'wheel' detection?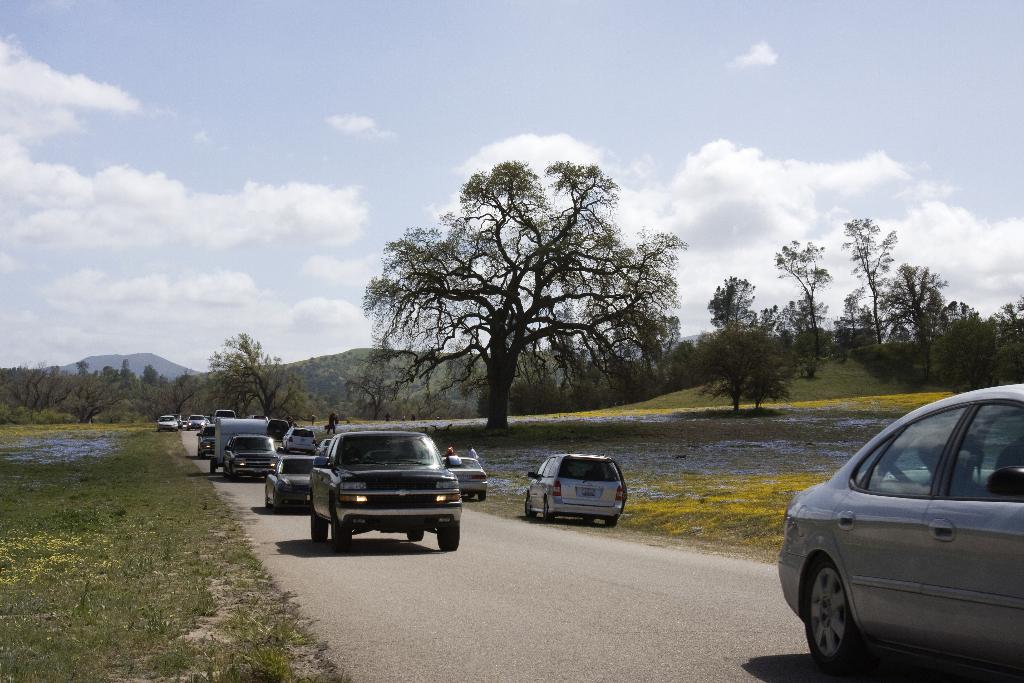
crop(406, 522, 428, 545)
